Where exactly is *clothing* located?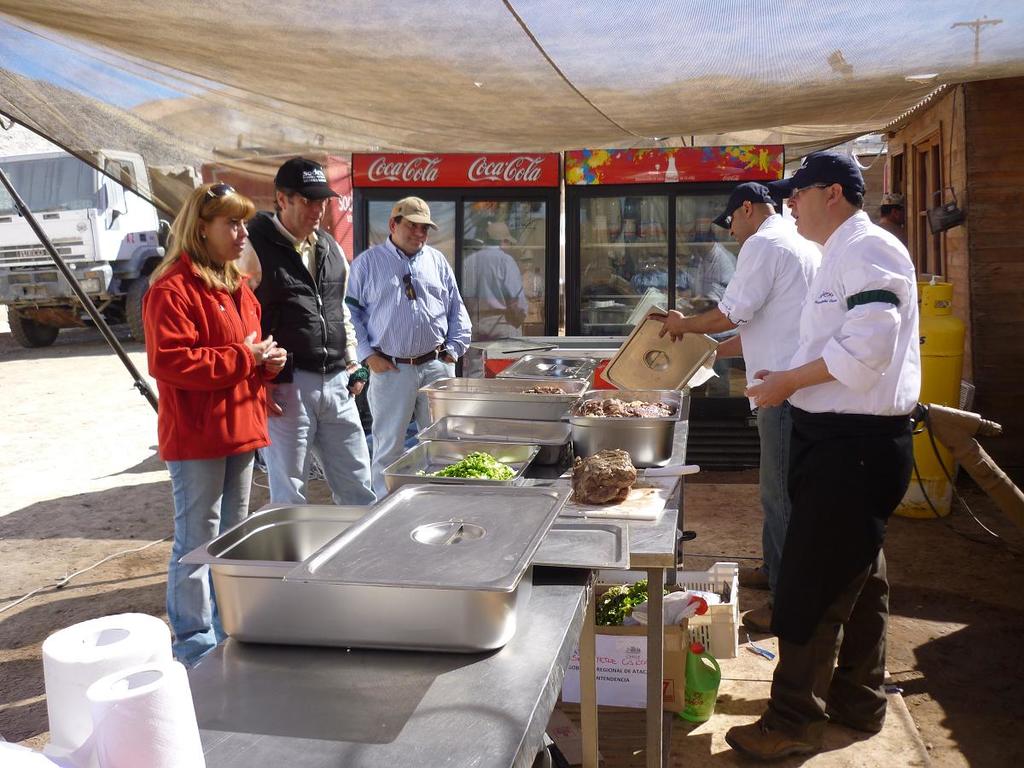
Its bounding box is locate(233, 210, 379, 509).
